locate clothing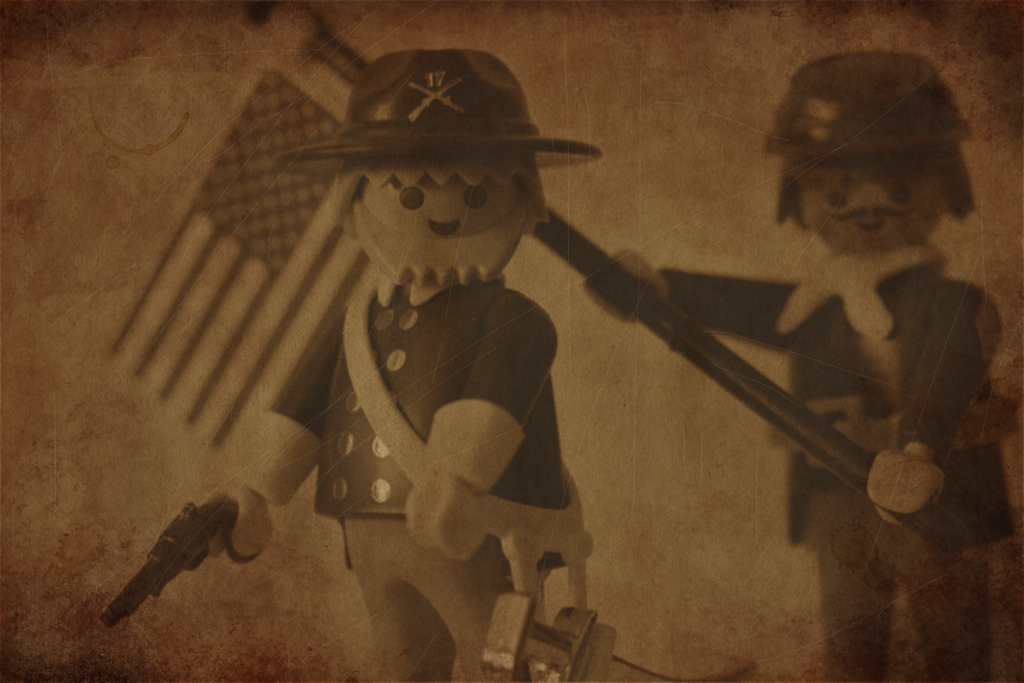
x1=651, y1=228, x2=1009, y2=682
